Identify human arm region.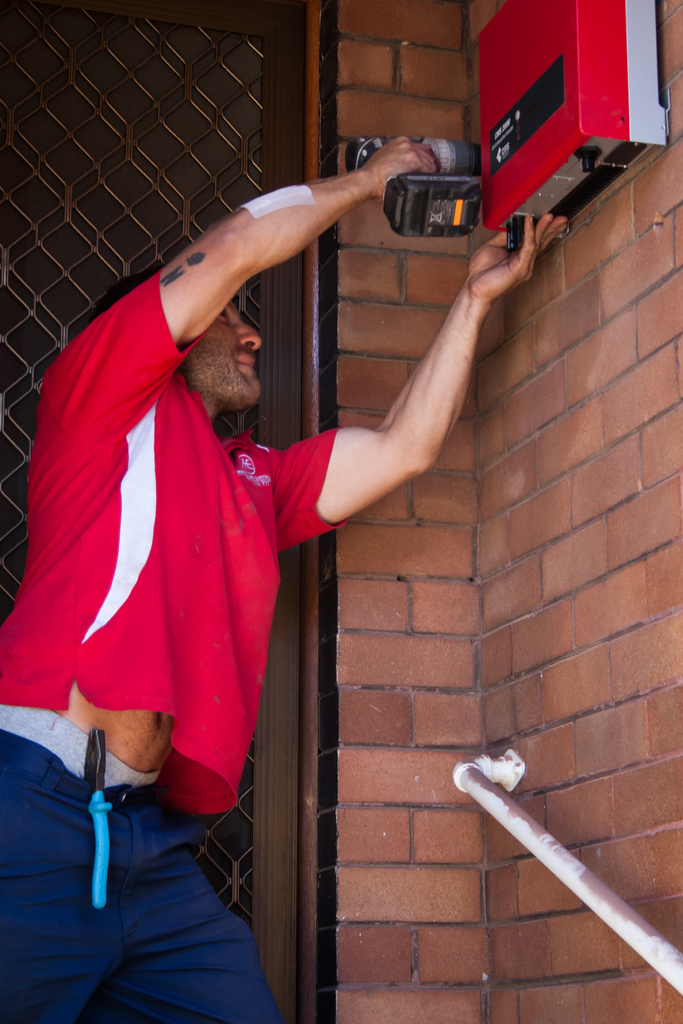
Region: locate(258, 200, 588, 550).
